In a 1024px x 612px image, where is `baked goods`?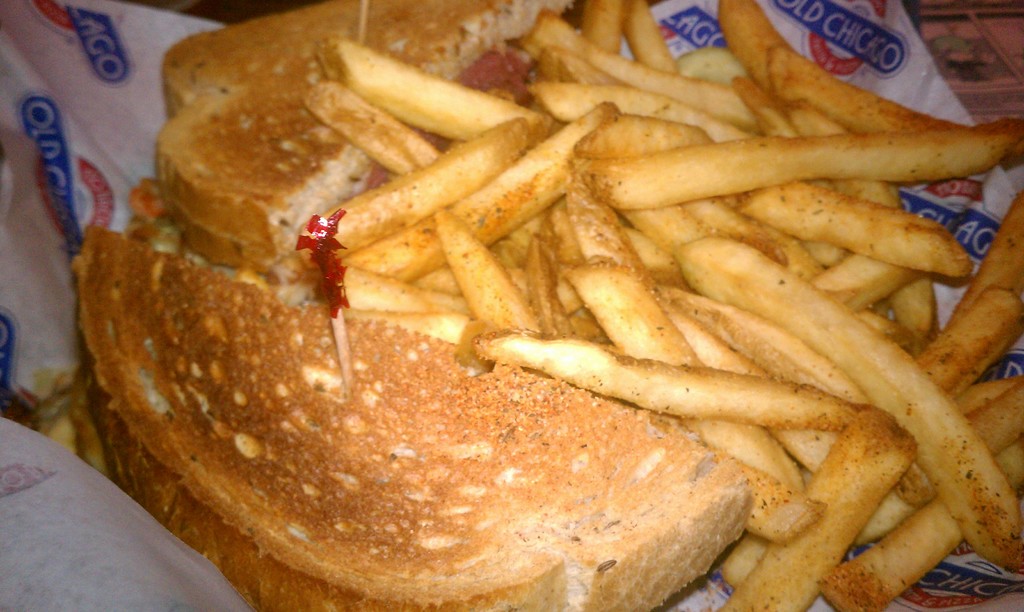
left=35, top=33, right=1023, bottom=611.
